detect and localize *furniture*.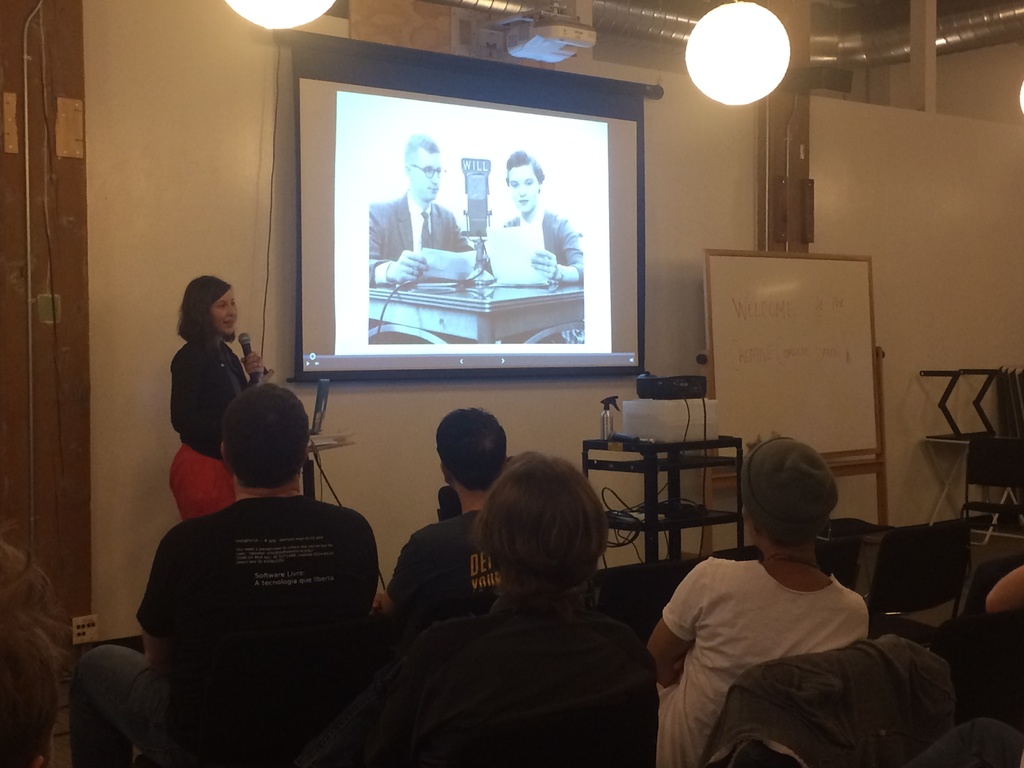
Localized at 689/255/897/556.
